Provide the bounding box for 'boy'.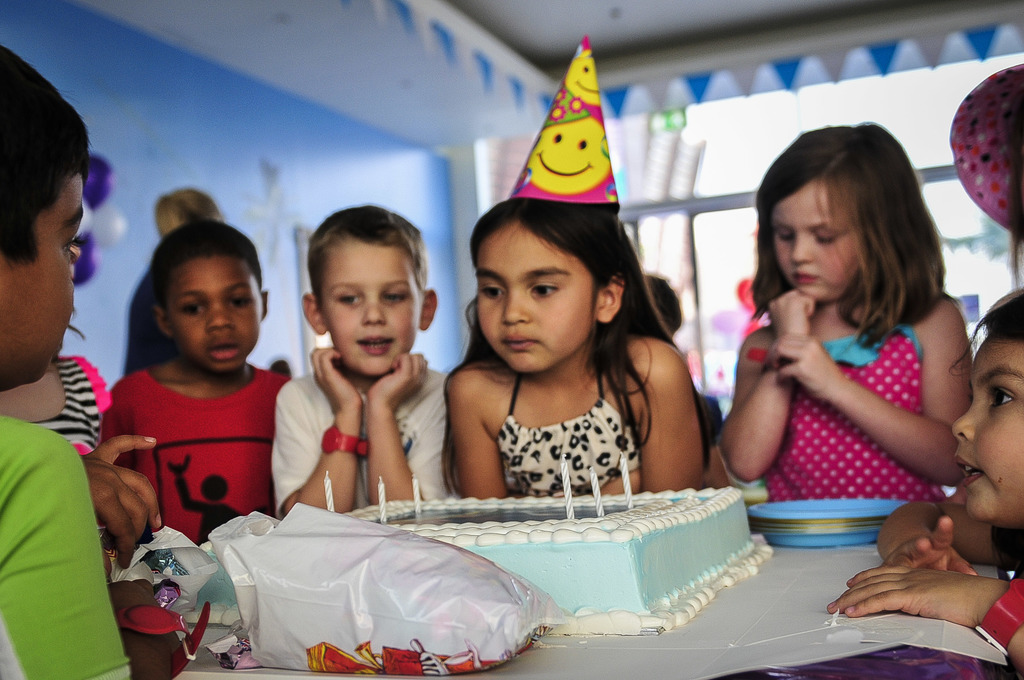
region(1, 46, 180, 679).
